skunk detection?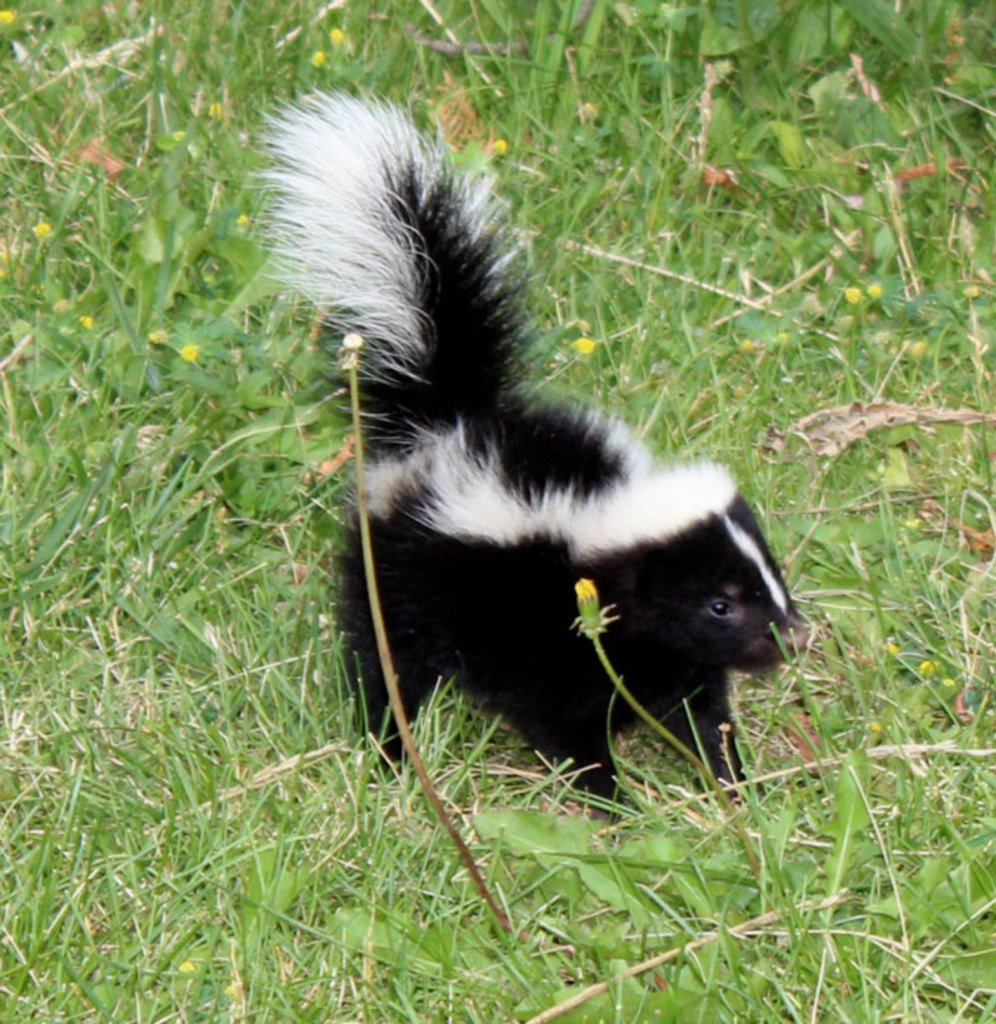
(left=243, top=83, right=814, bottom=831)
